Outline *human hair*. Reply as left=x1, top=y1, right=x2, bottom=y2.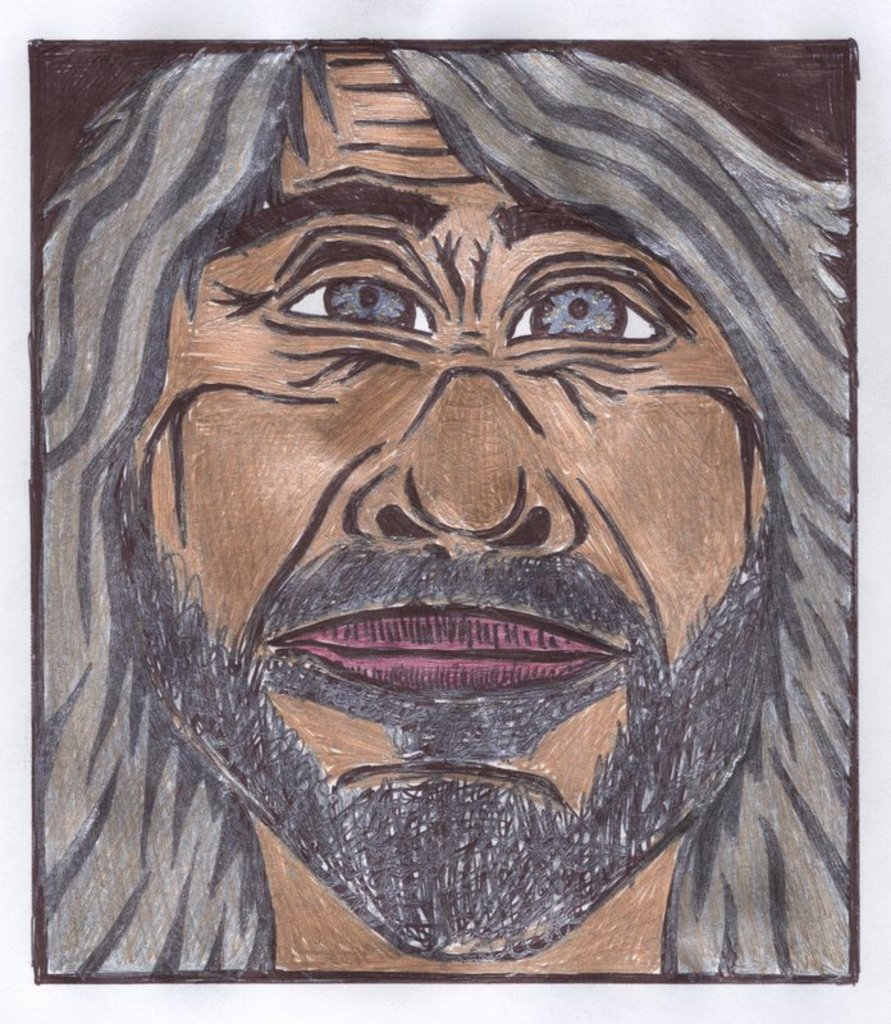
left=32, top=37, right=853, bottom=974.
